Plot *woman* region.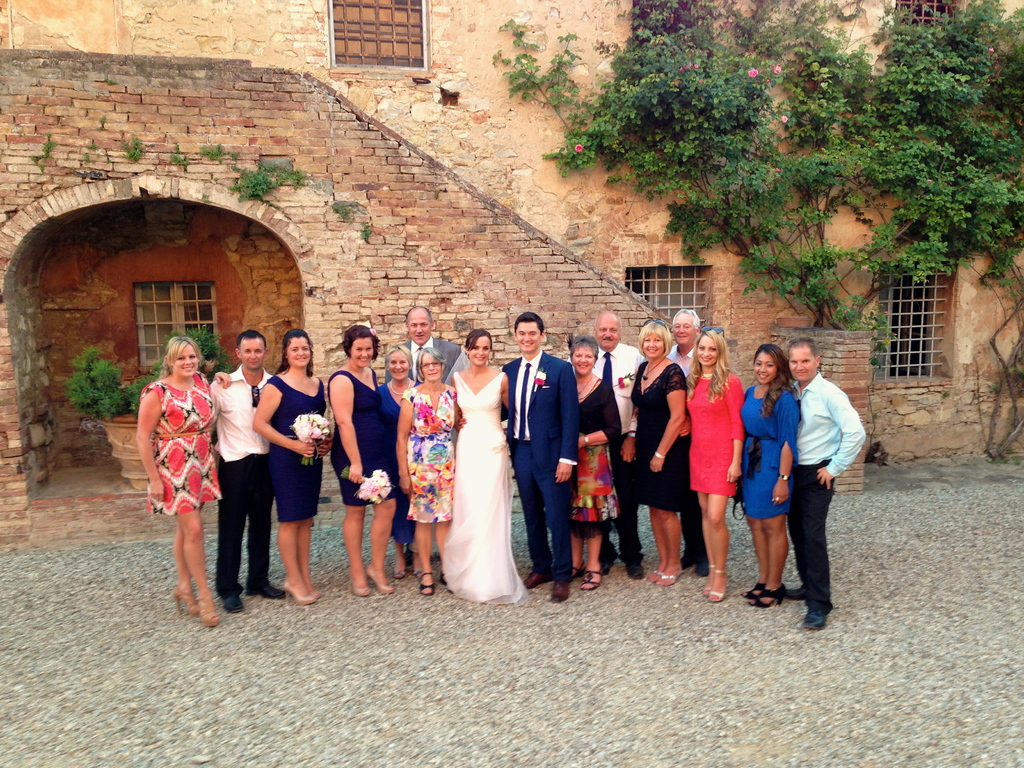
Plotted at {"left": 397, "top": 345, "right": 463, "bottom": 598}.
